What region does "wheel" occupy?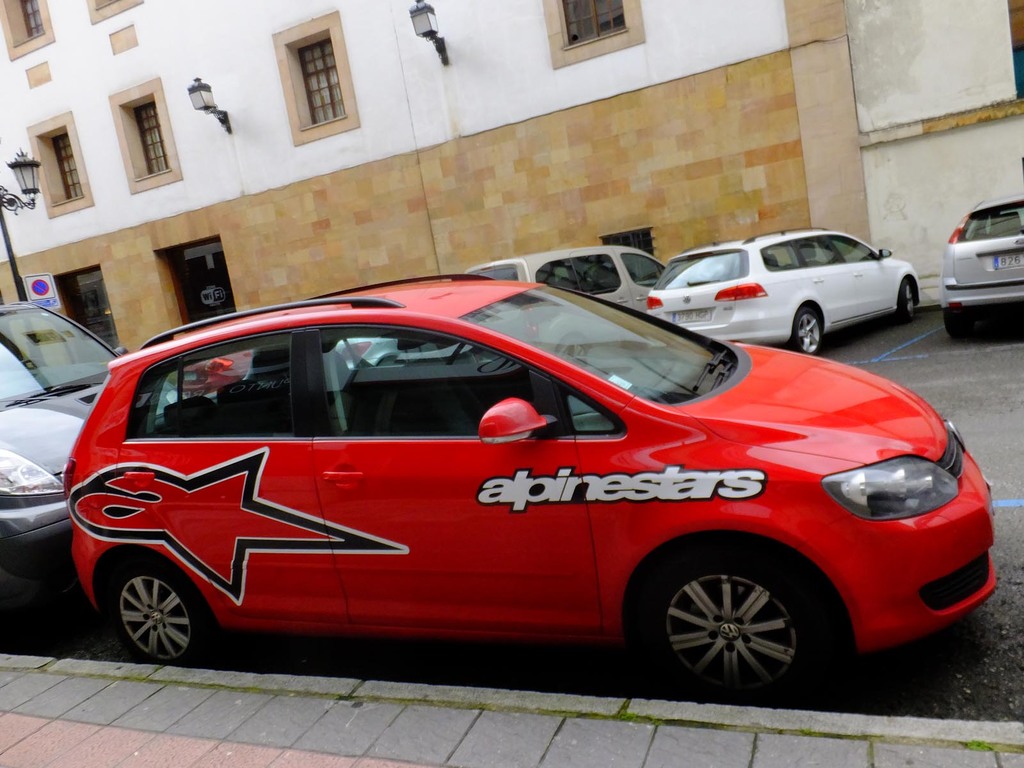
box=[943, 311, 977, 341].
